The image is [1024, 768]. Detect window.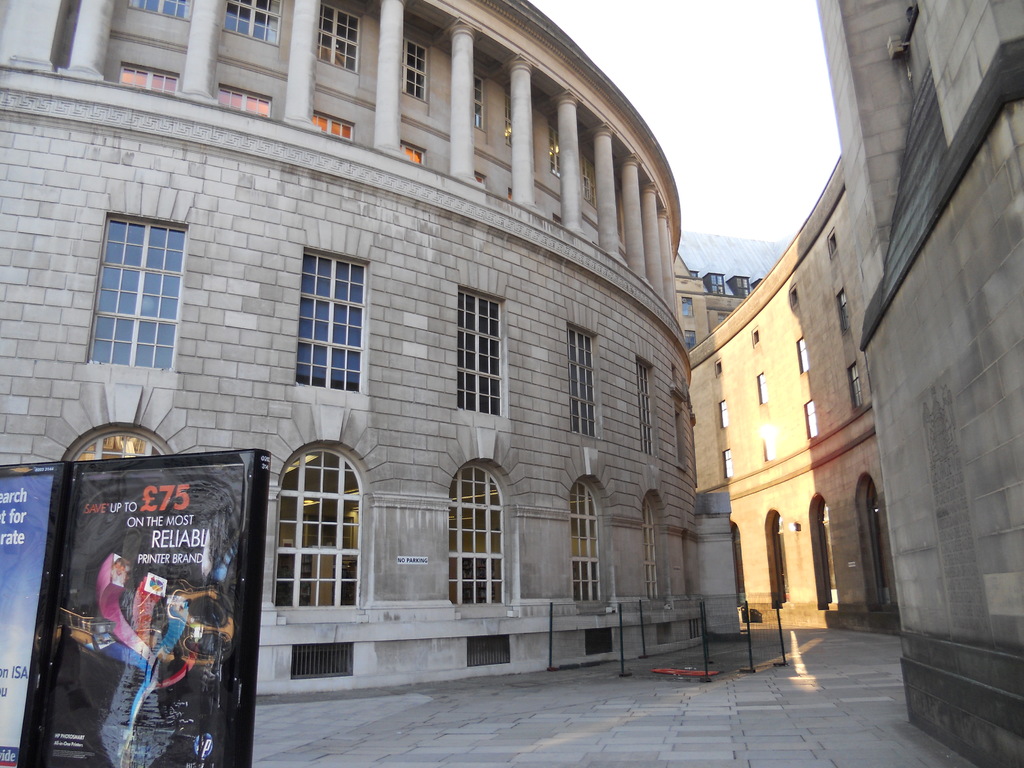
Detection: [x1=807, y1=400, x2=820, y2=442].
